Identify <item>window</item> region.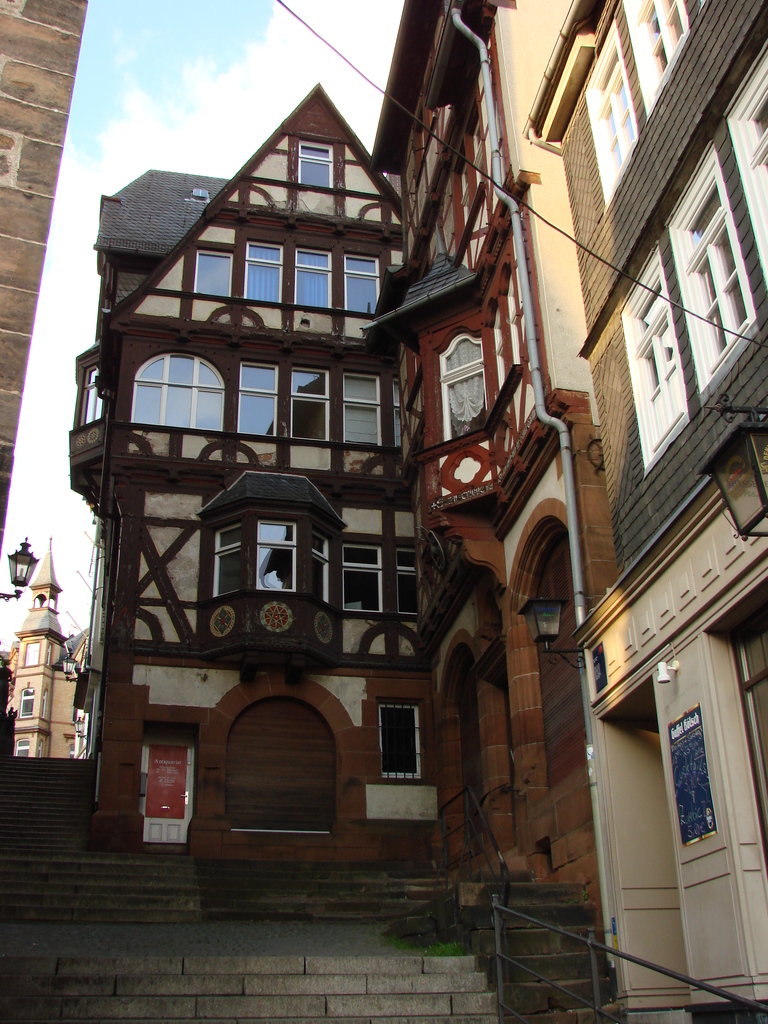
Region: 131, 352, 228, 431.
